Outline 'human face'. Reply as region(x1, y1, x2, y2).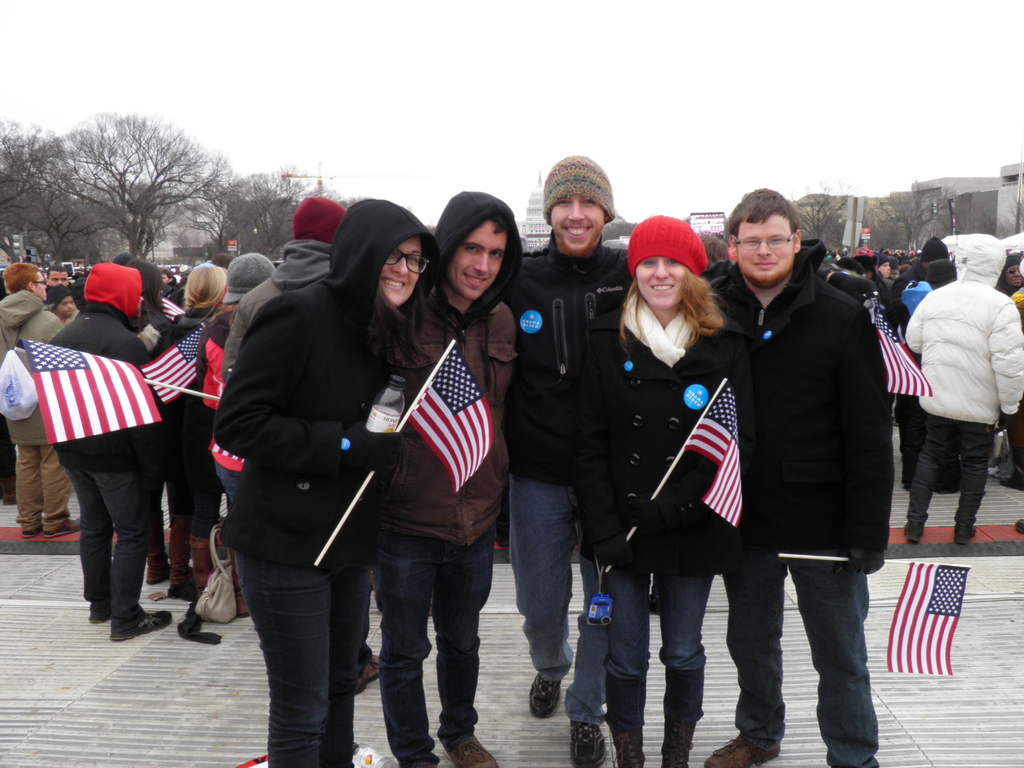
region(47, 270, 68, 287).
